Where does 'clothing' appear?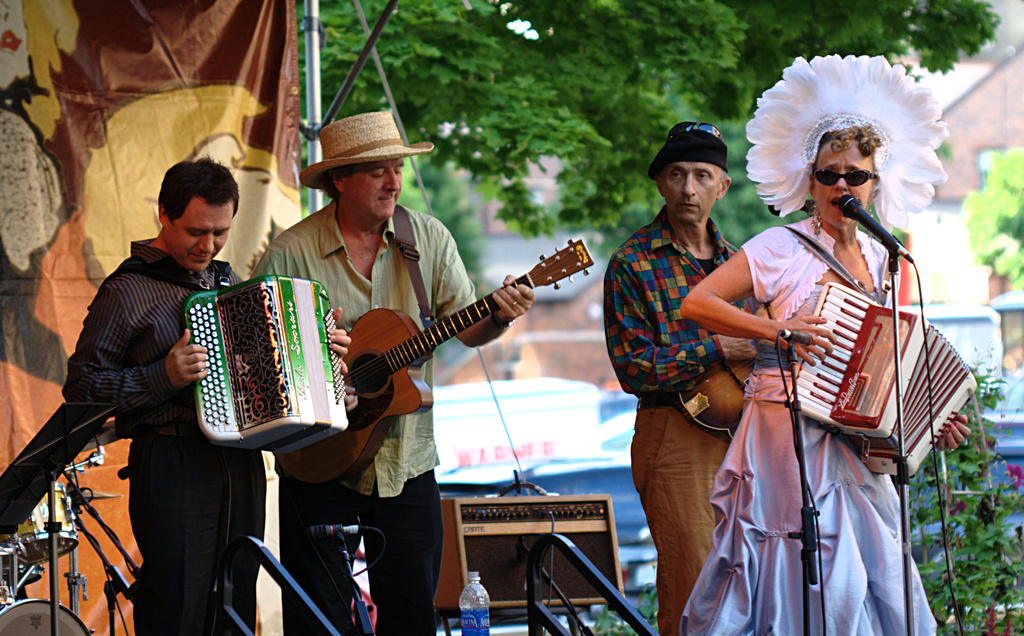
Appears at pyautogui.locateOnScreen(600, 198, 772, 635).
